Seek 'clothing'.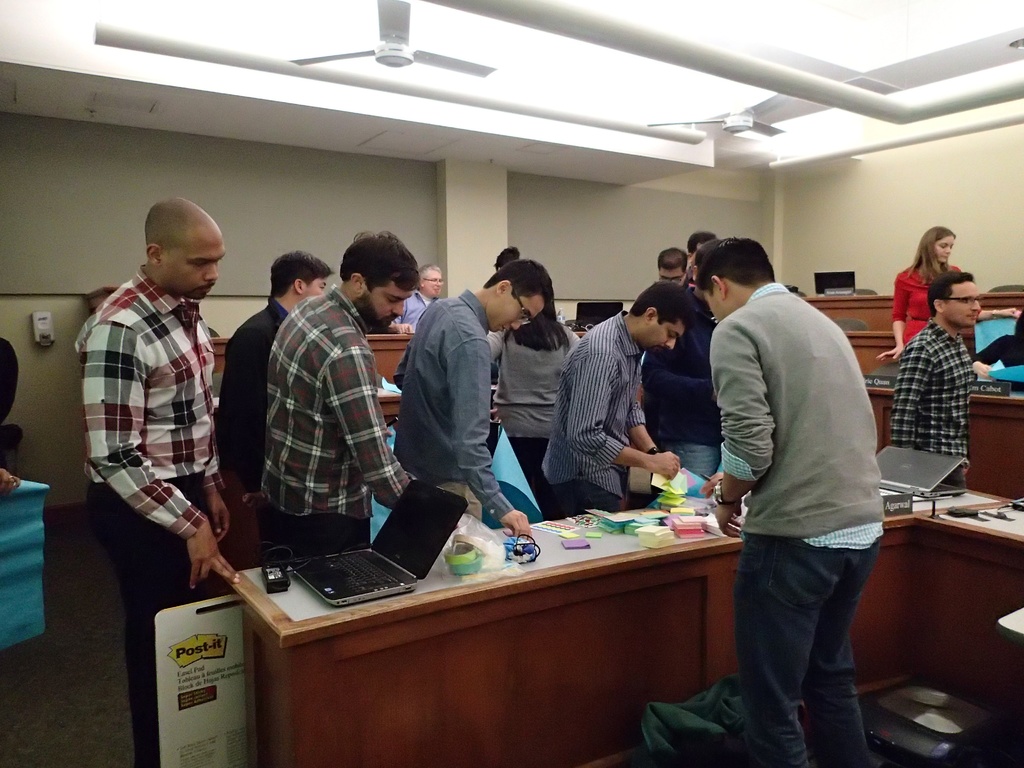
Rect(888, 314, 976, 484).
